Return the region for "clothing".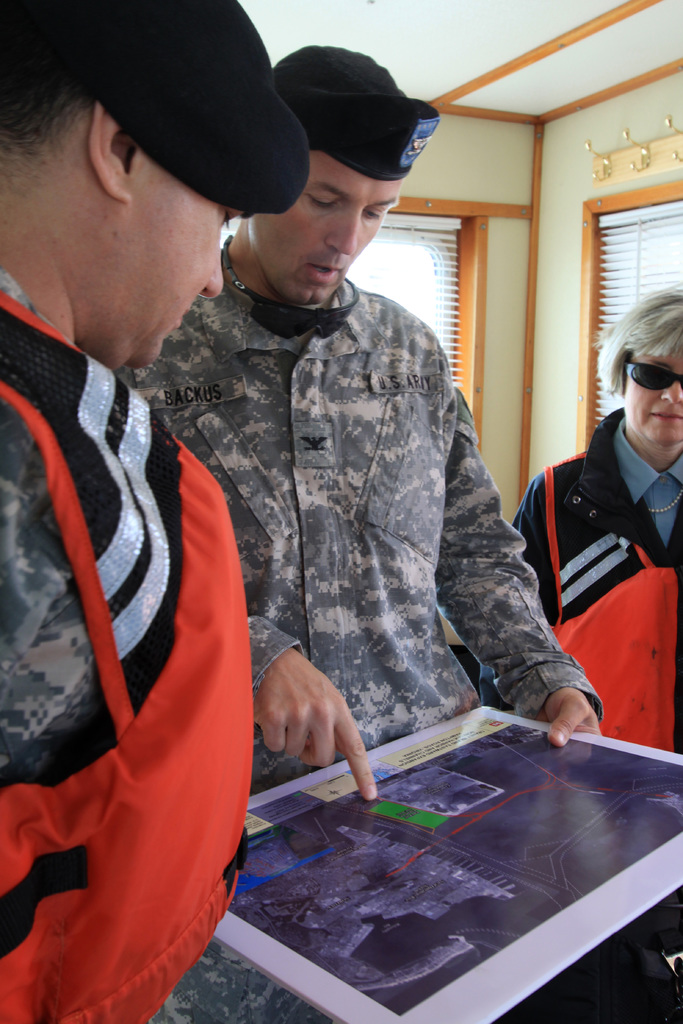
513,409,682,753.
